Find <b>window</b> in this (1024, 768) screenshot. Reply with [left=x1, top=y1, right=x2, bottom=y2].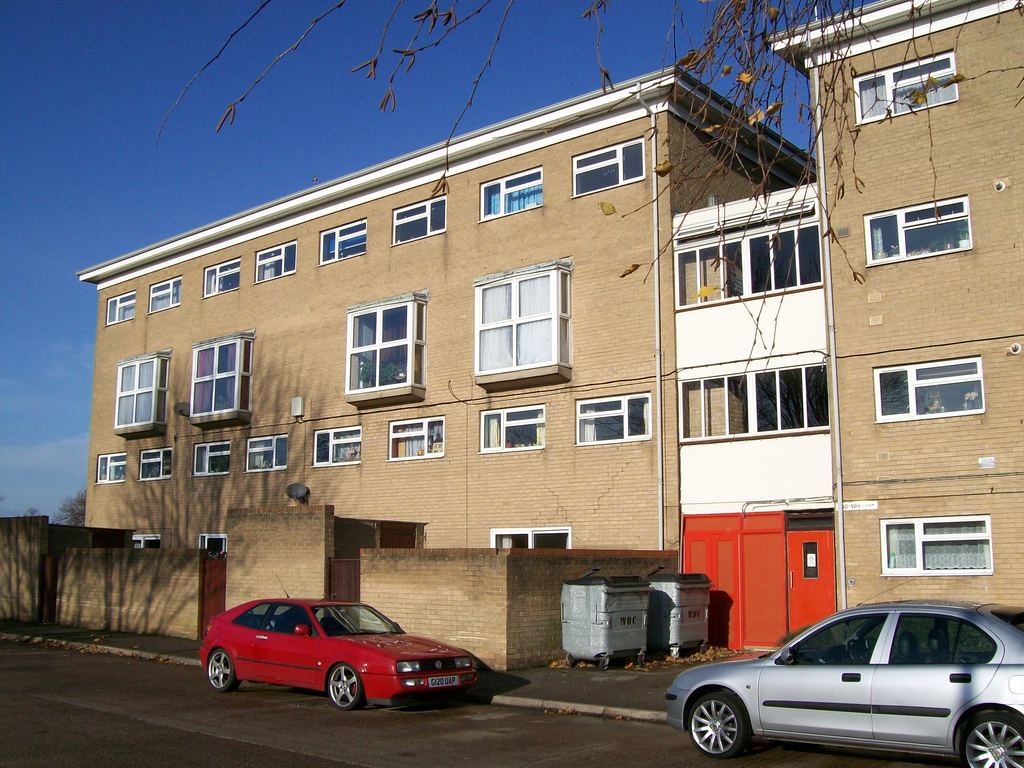
[left=316, top=426, right=367, bottom=463].
